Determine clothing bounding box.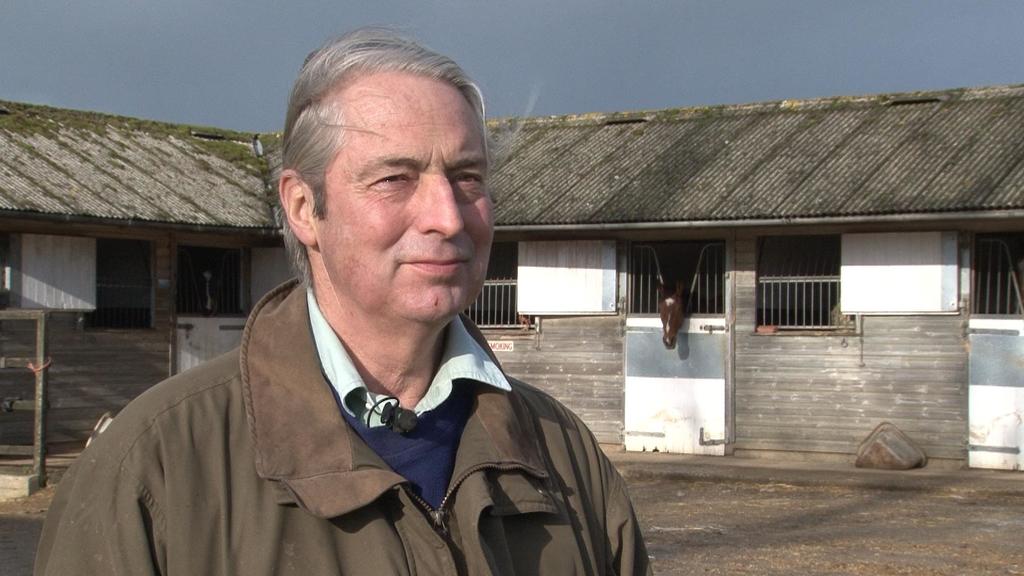
Determined: (47,271,660,575).
